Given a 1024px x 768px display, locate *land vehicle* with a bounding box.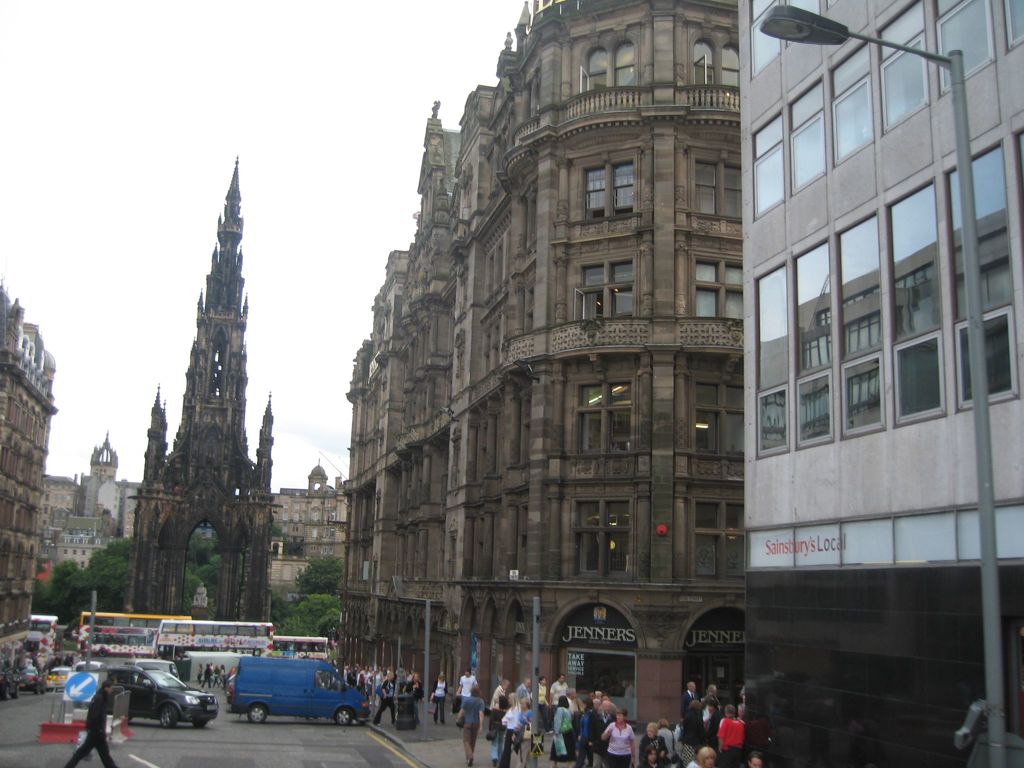
Located: [106, 662, 221, 730].
